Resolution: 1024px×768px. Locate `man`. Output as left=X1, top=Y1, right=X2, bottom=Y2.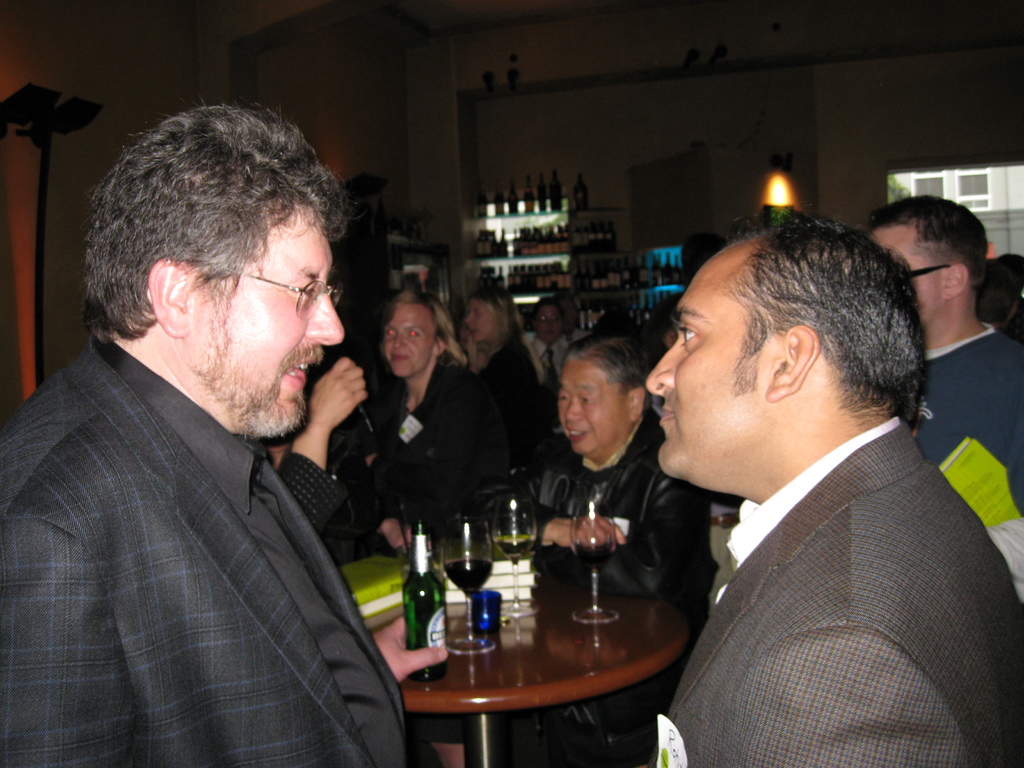
left=604, top=214, right=1018, bottom=752.
